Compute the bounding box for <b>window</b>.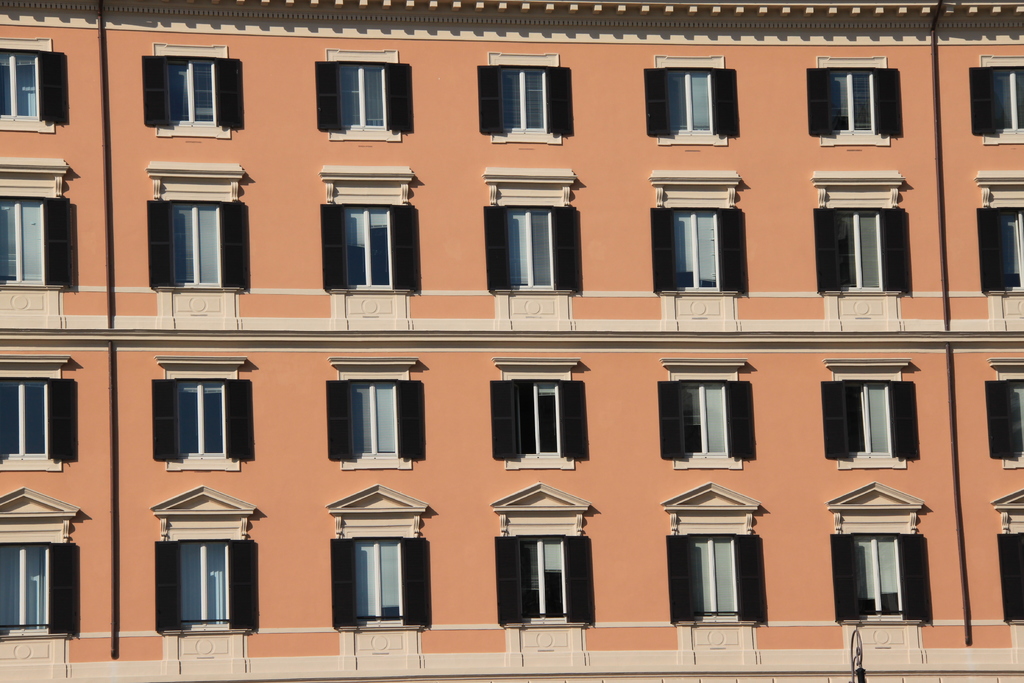
bbox=[328, 45, 404, 144].
